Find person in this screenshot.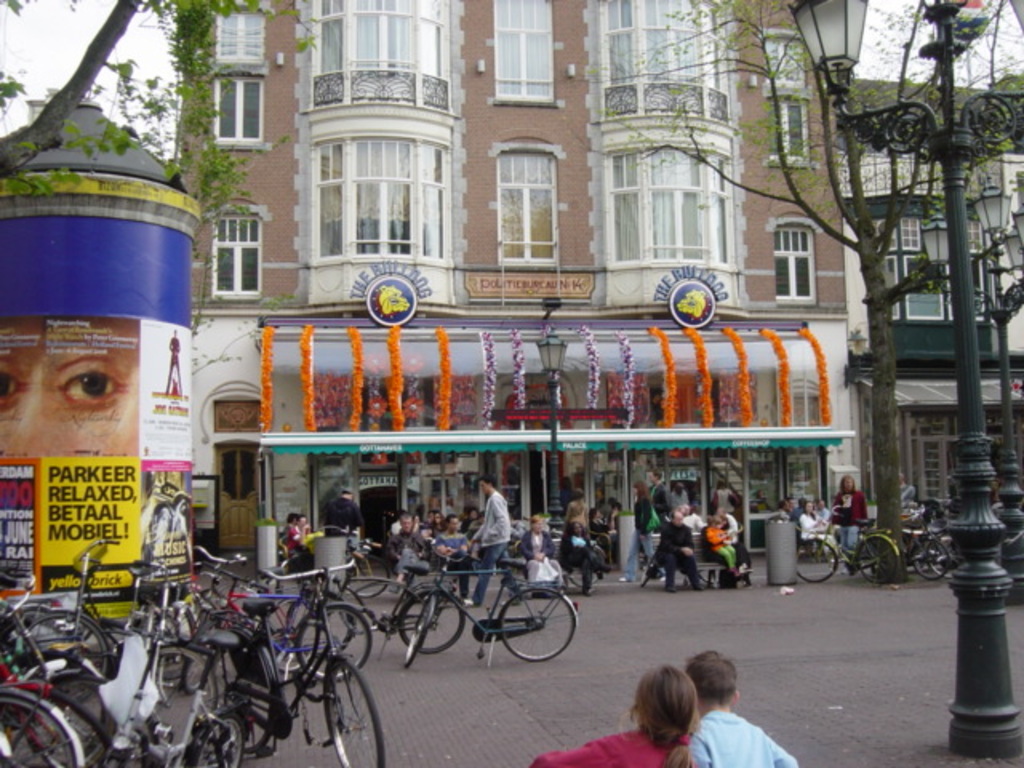
The bounding box for person is locate(522, 667, 702, 766).
